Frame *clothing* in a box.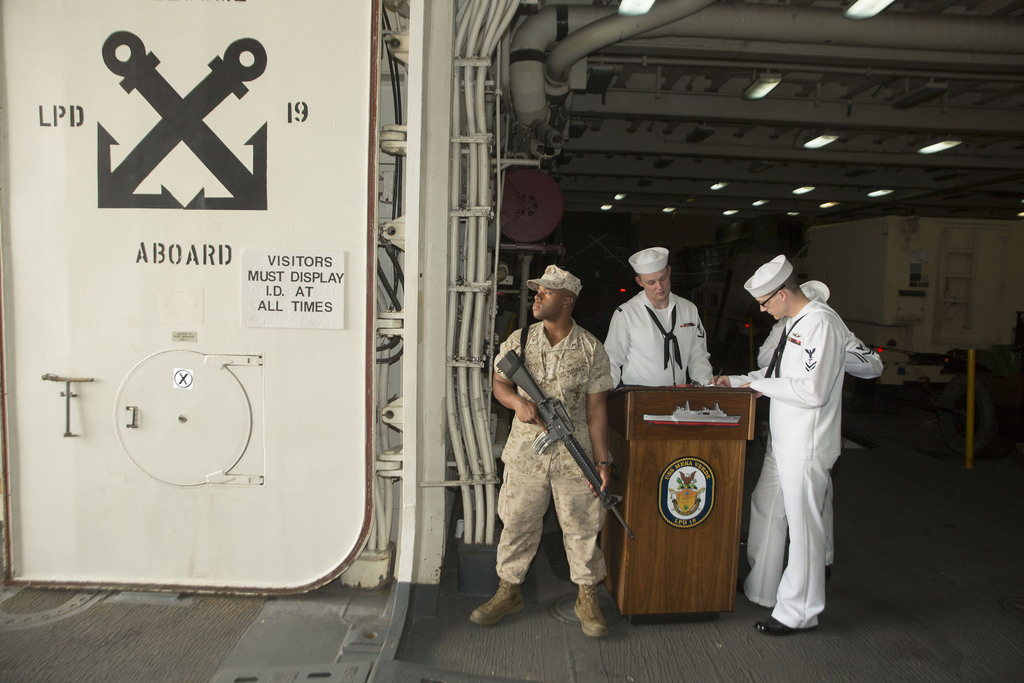
rect(749, 268, 875, 627).
